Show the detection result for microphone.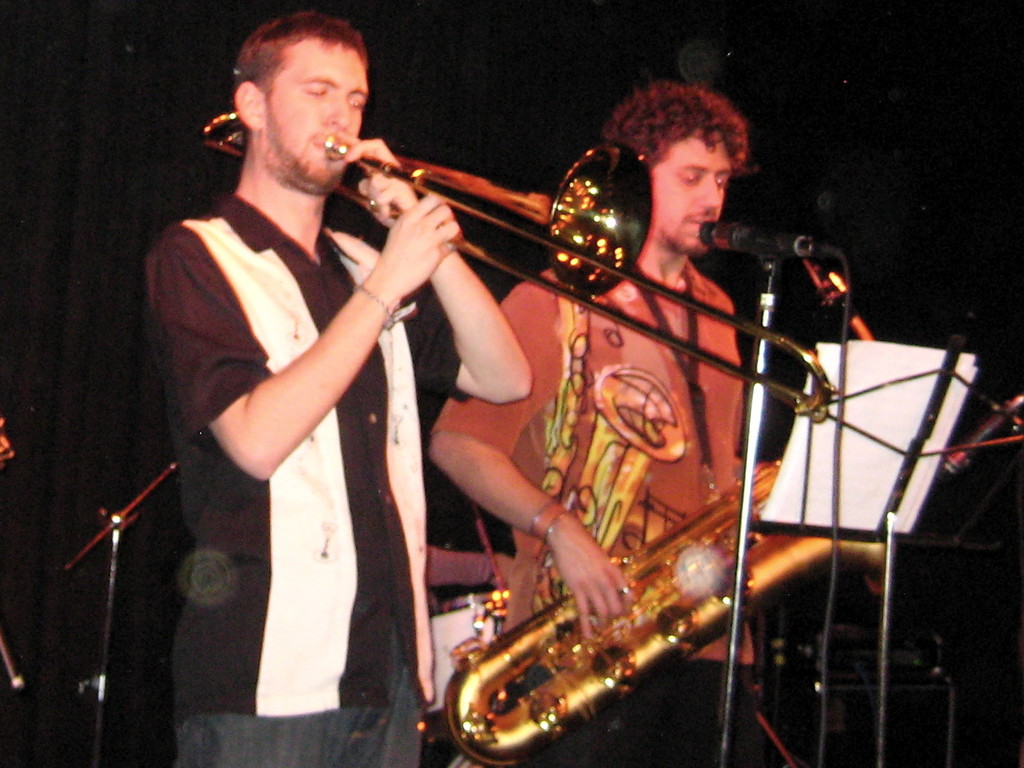
bbox=[936, 394, 1023, 484].
